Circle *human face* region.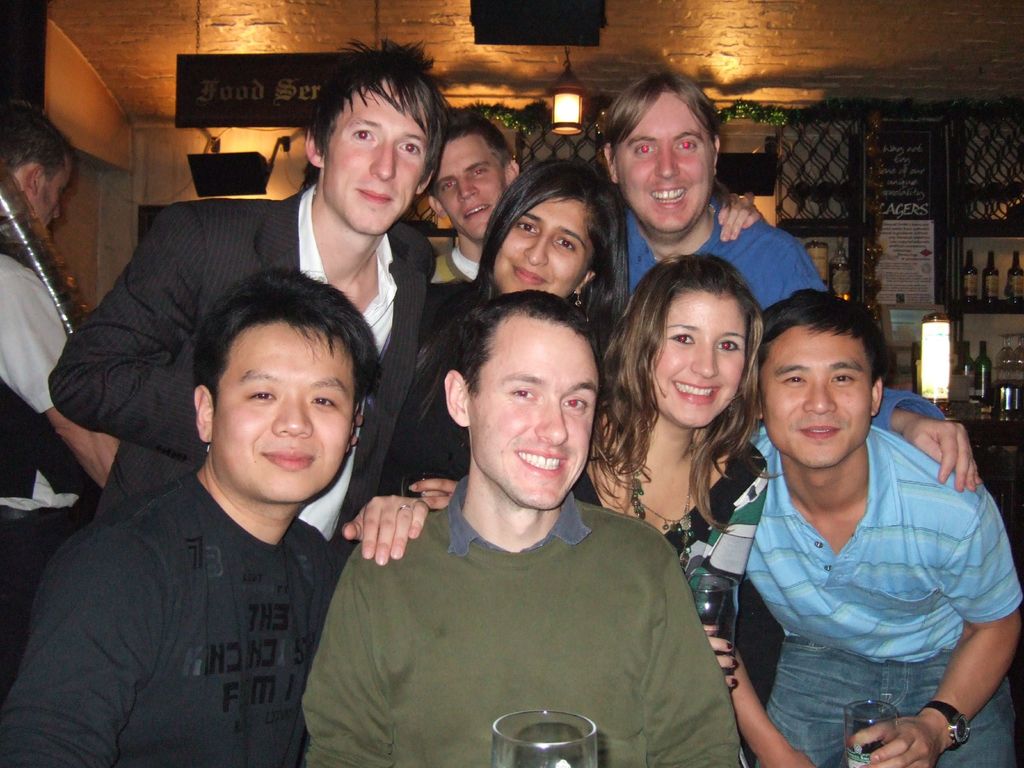
Region: box=[323, 76, 429, 238].
